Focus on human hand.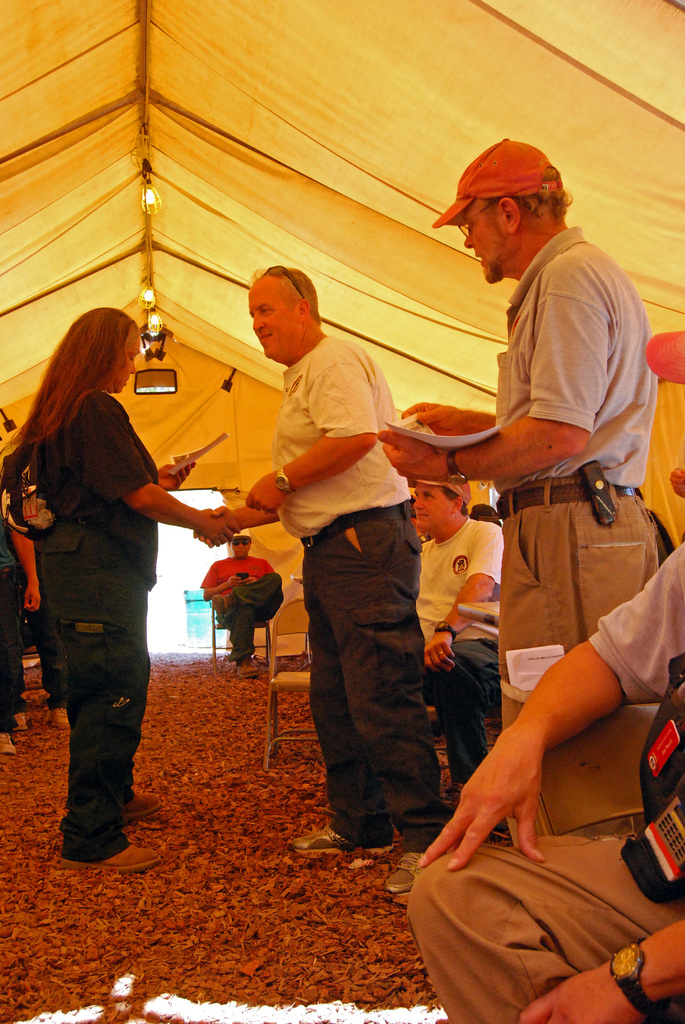
Focused at x1=401, y1=396, x2=468, y2=438.
